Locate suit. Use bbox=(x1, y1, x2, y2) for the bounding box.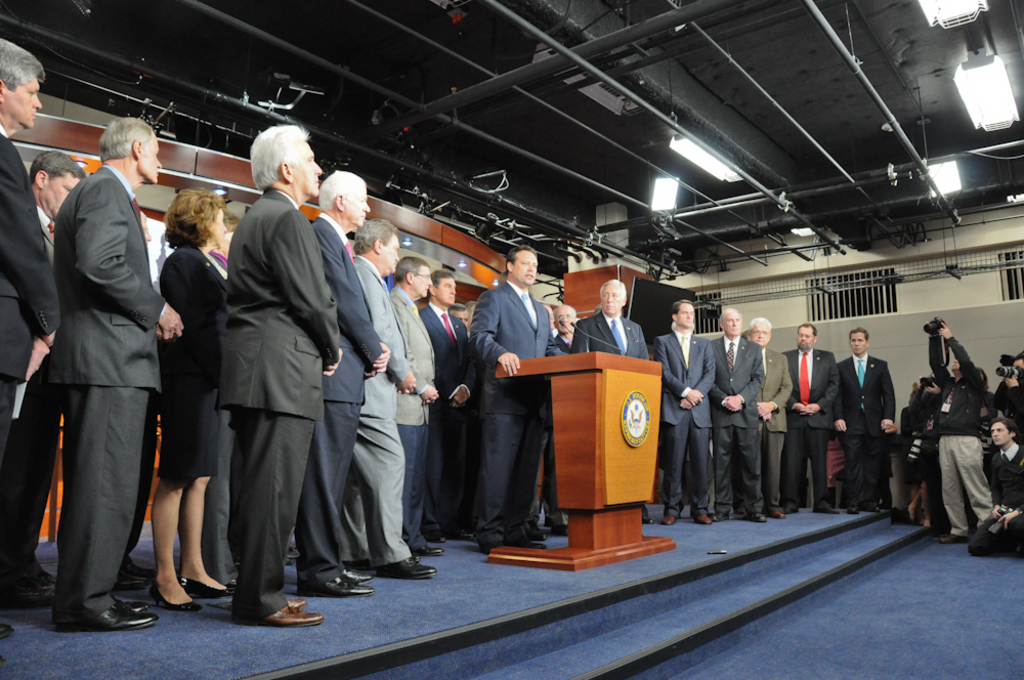
bbox=(0, 124, 66, 457).
